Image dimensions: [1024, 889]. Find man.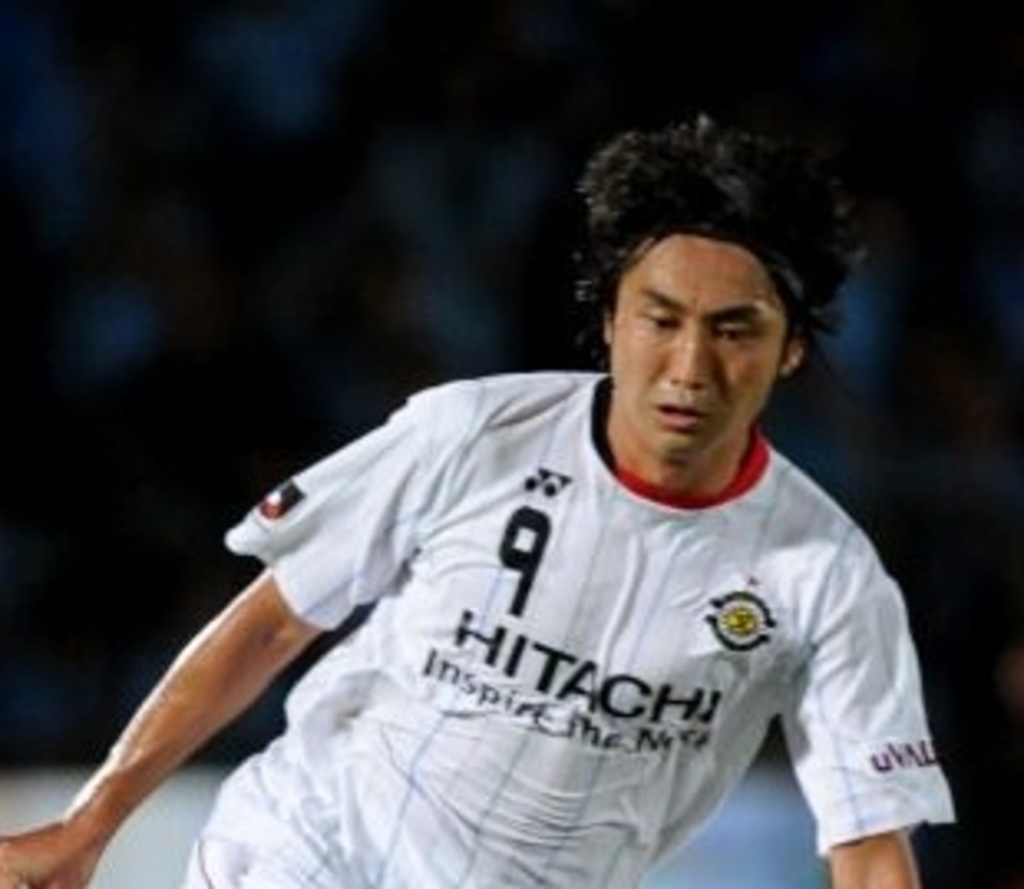
pyautogui.locateOnScreen(73, 126, 991, 872).
